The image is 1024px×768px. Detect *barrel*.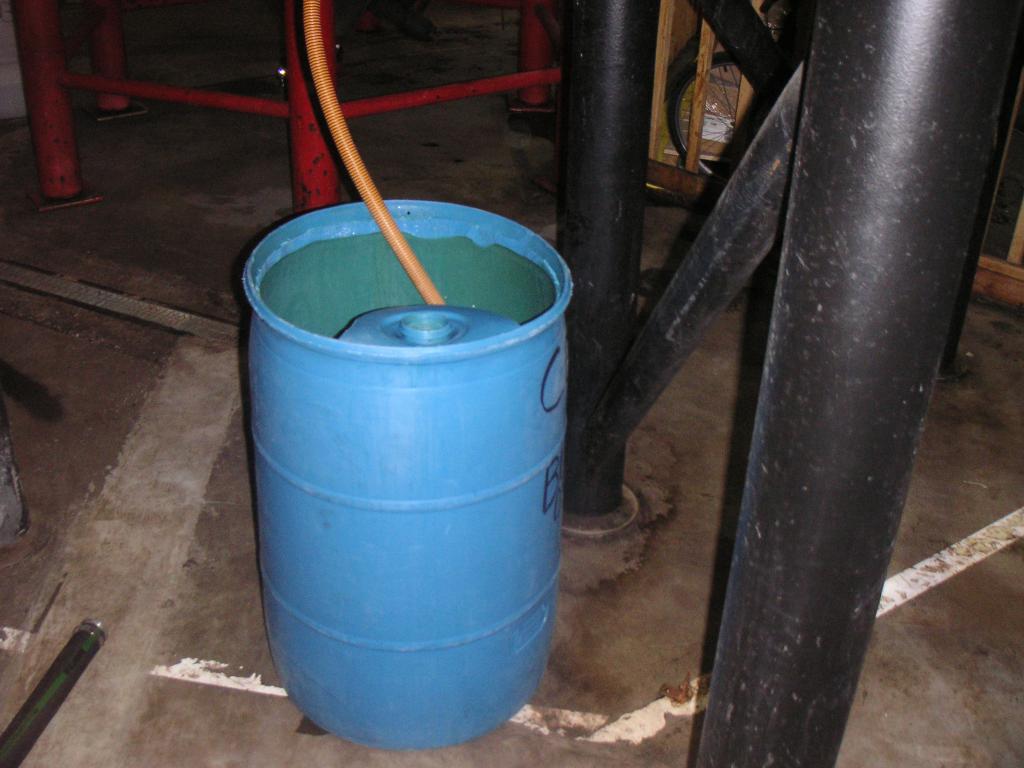
Detection: [x1=239, y1=196, x2=571, y2=742].
